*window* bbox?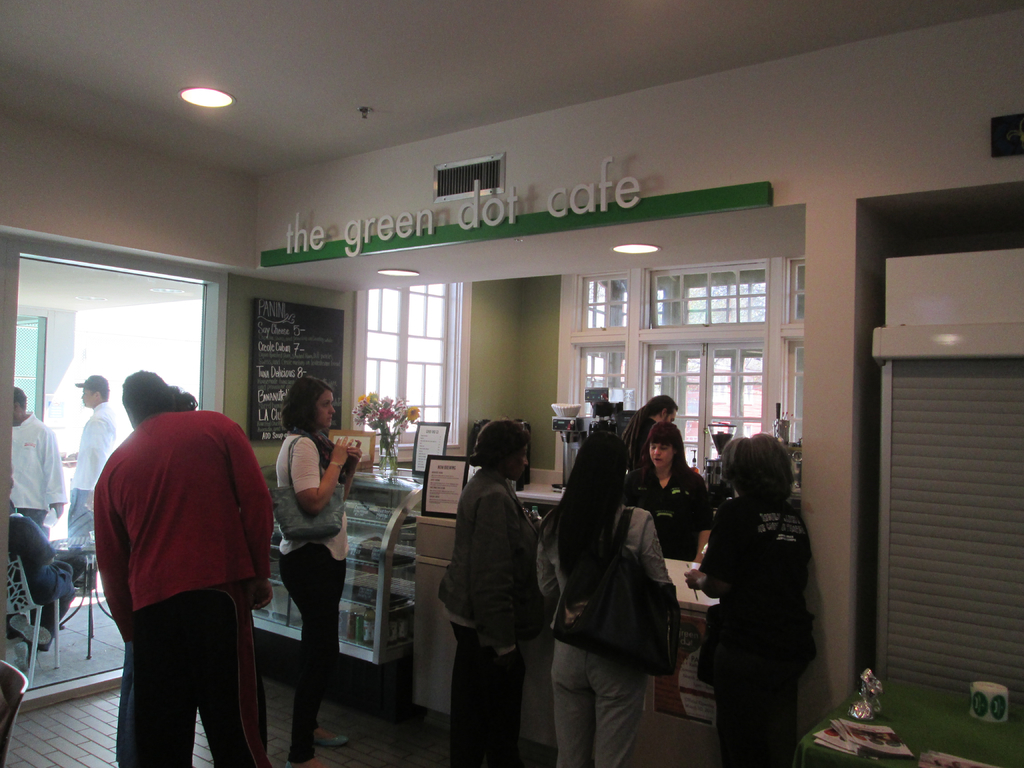
(572,276,765,480)
